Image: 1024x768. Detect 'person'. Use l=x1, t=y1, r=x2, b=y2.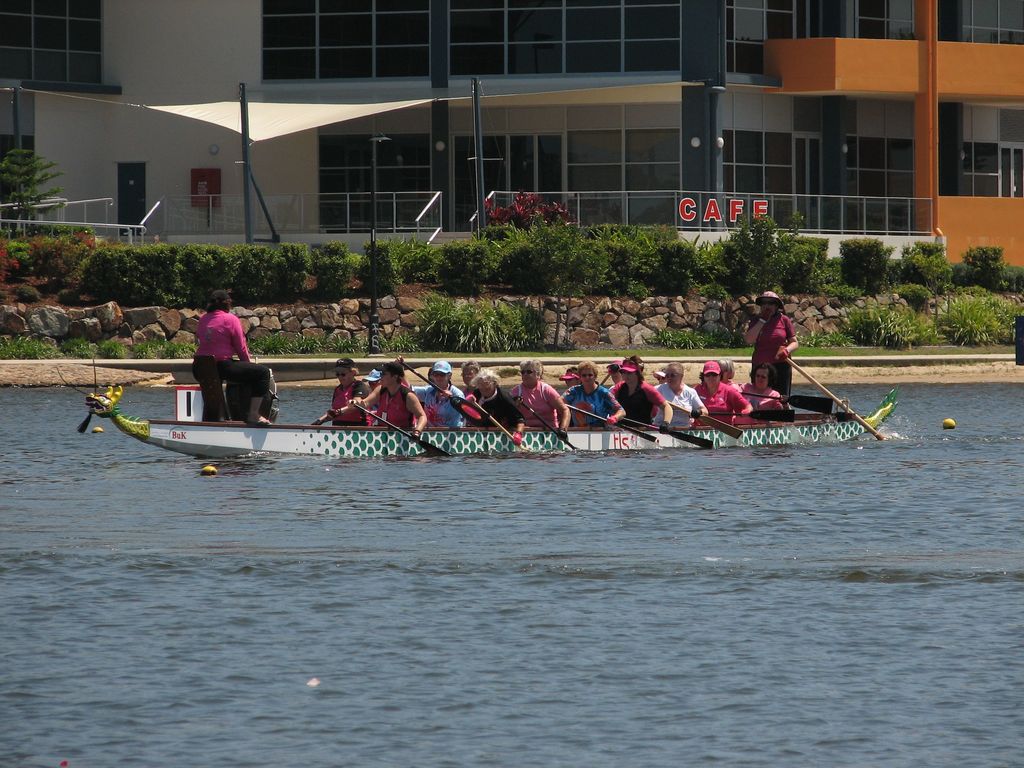
l=513, t=359, r=572, b=440.
